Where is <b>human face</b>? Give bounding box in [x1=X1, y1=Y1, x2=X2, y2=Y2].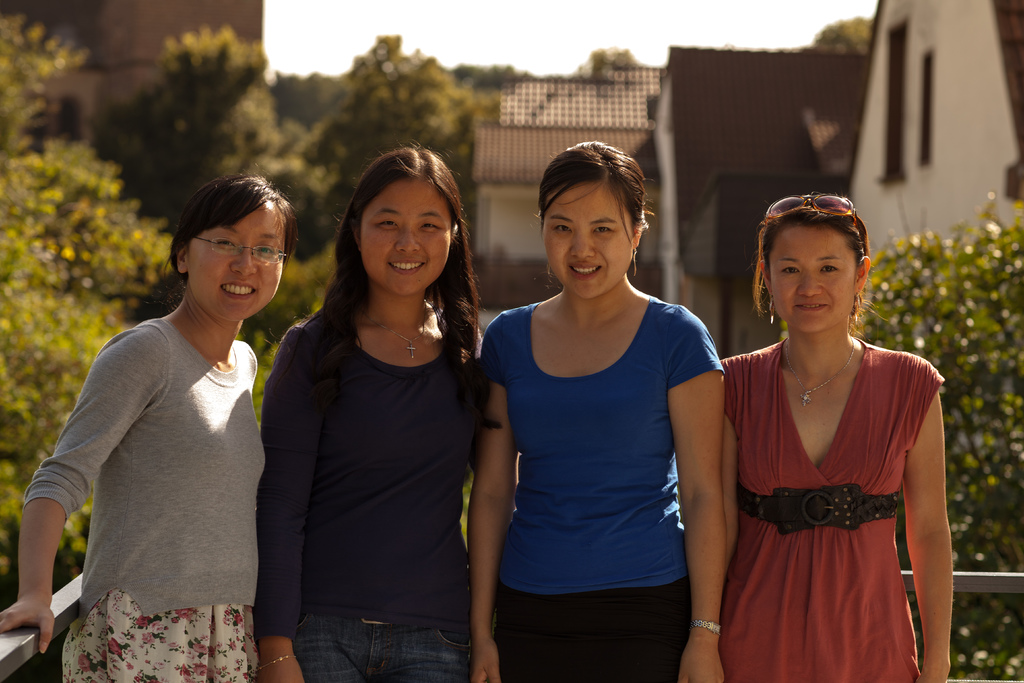
[x1=362, y1=178, x2=449, y2=295].
